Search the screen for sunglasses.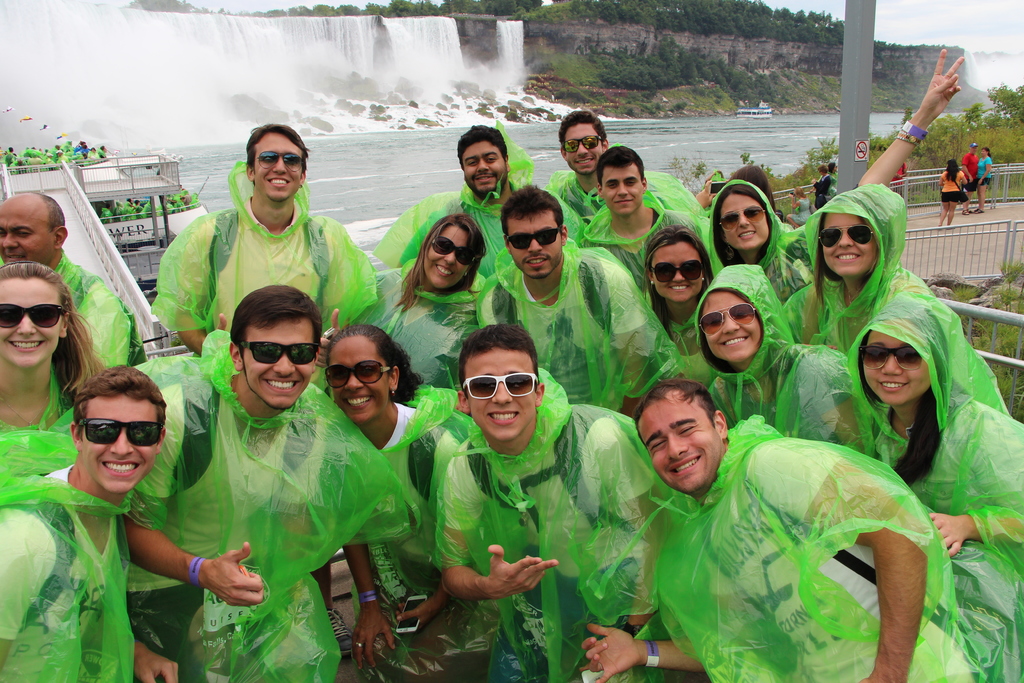
Found at bbox(430, 236, 477, 265).
